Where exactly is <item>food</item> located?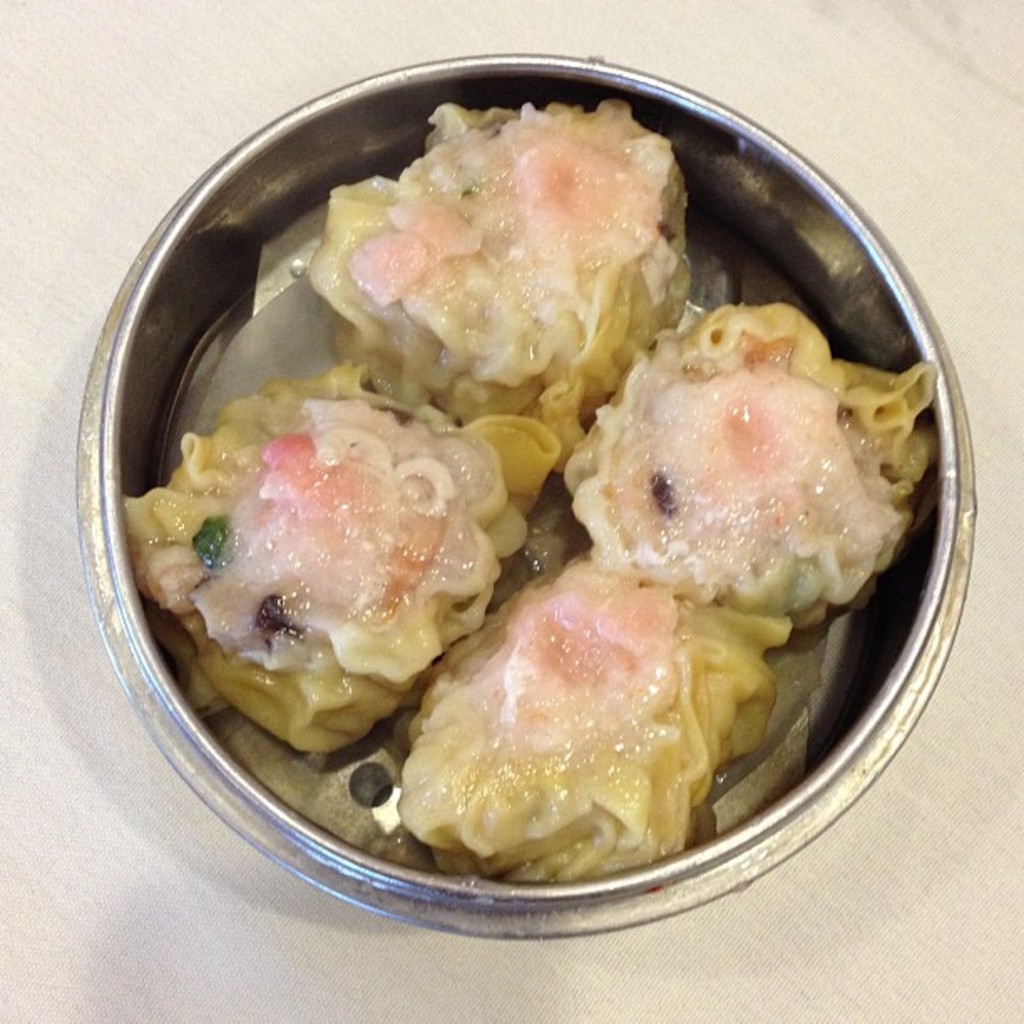
Its bounding box is select_region(301, 104, 698, 453).
